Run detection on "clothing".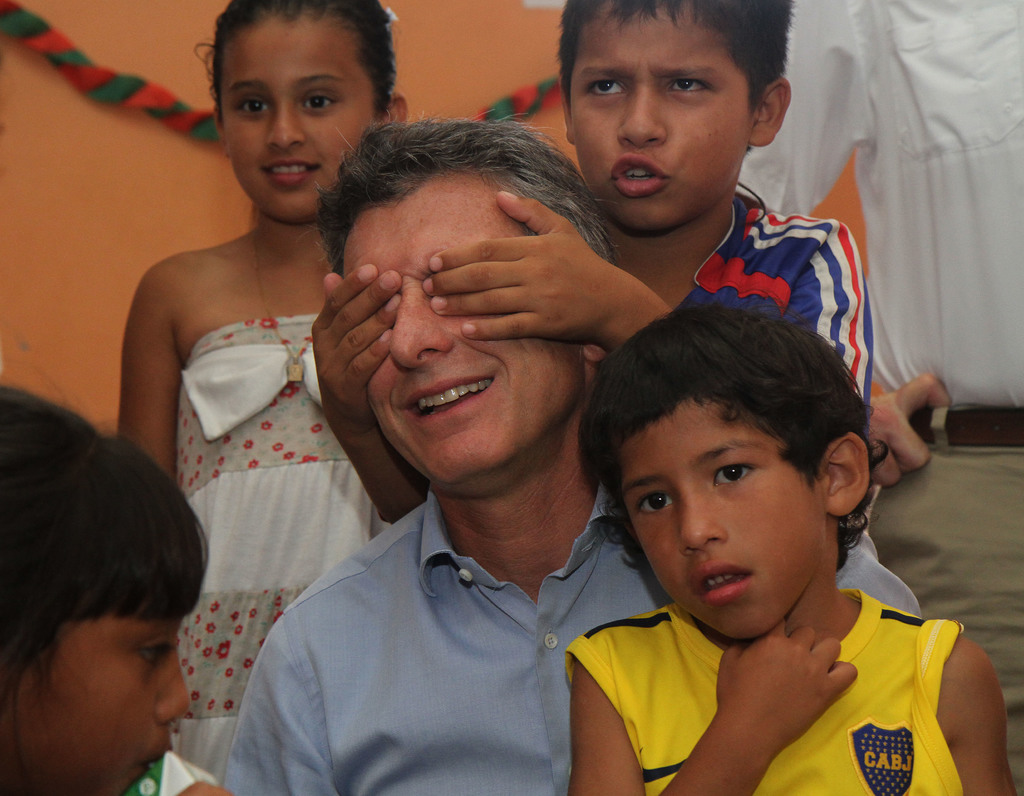
Result: pyautogui.locateOnScreen(120, 752, 215, 795).
